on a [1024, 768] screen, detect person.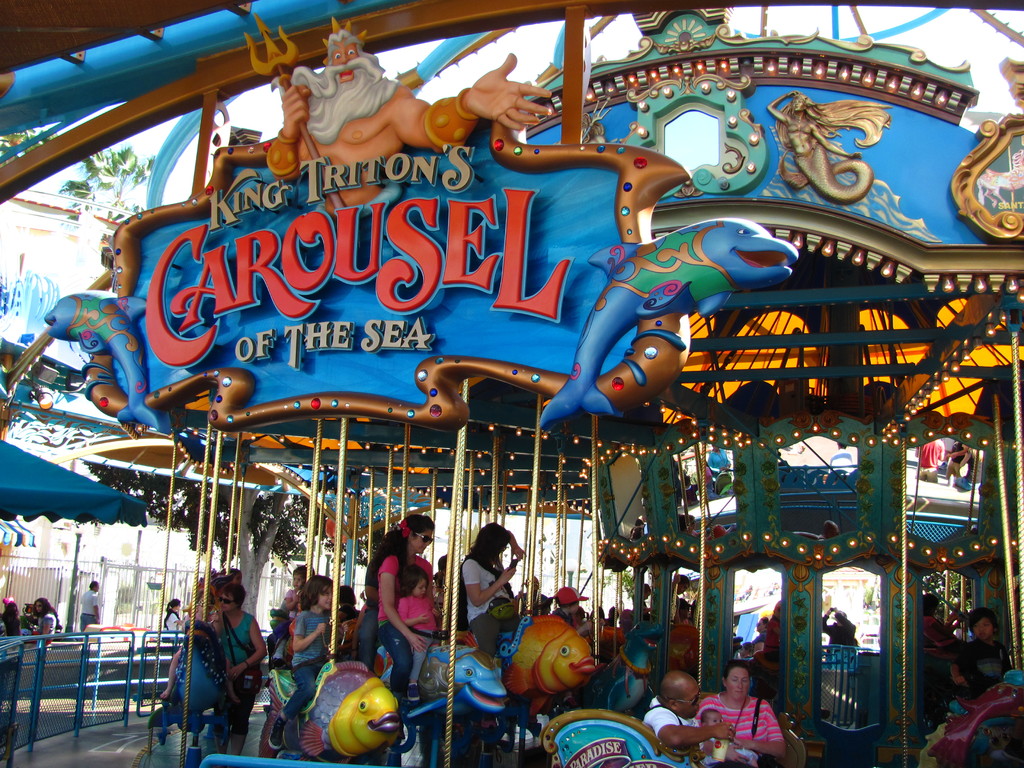
x1=319, y1=581, x2=355, y2=646.
